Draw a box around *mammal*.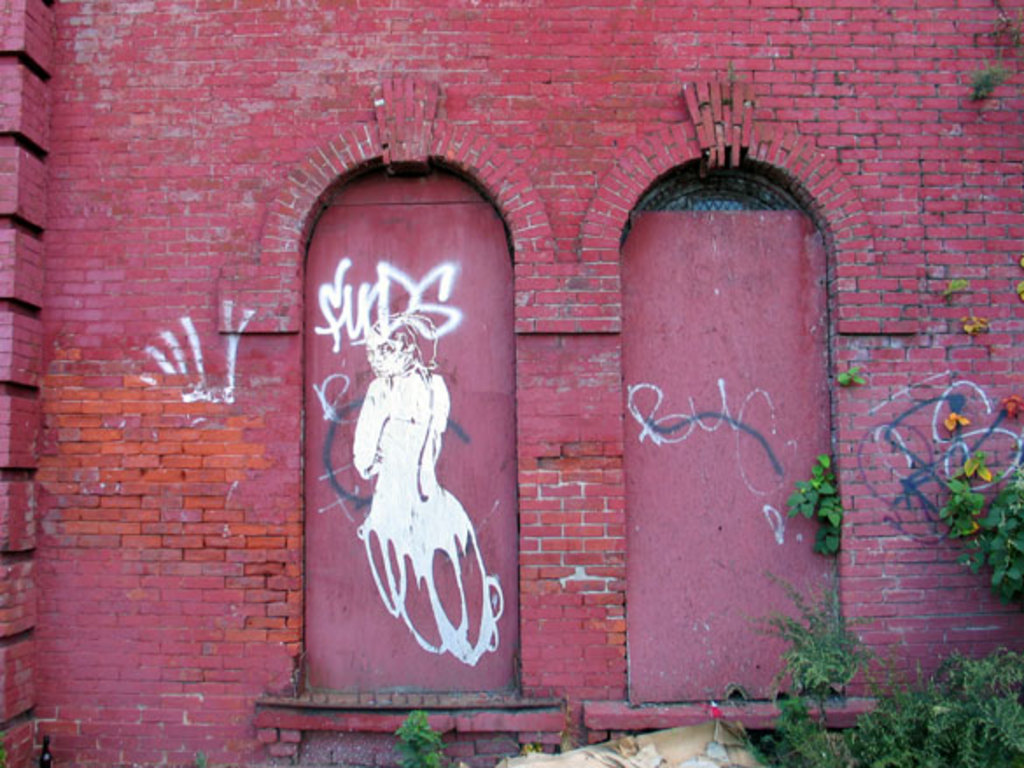
(341,318,473,595).
